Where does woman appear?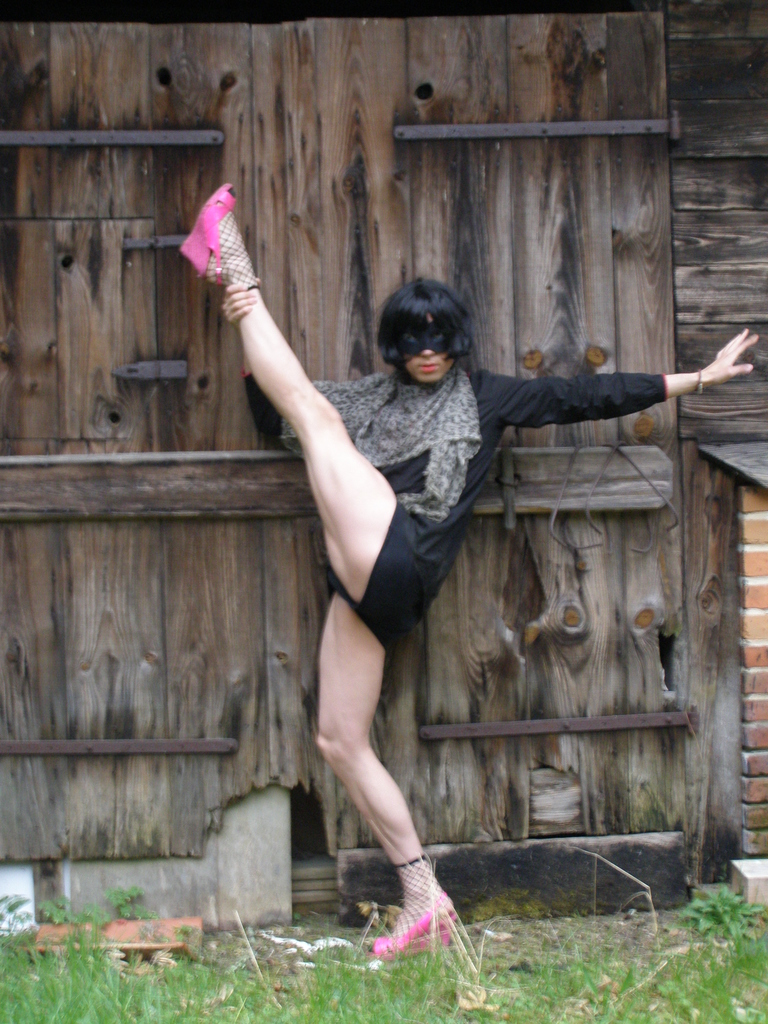
Appears at locate(171, 185, 720, 896).
